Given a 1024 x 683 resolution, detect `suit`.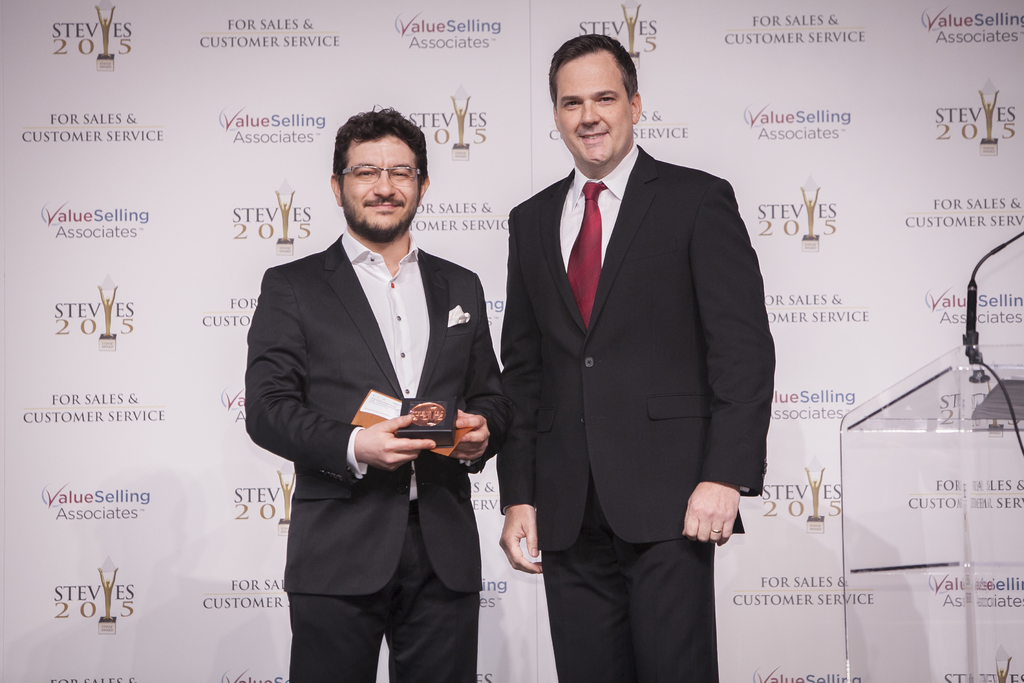
x1=494, y1=143, x2=776, y2=682.
